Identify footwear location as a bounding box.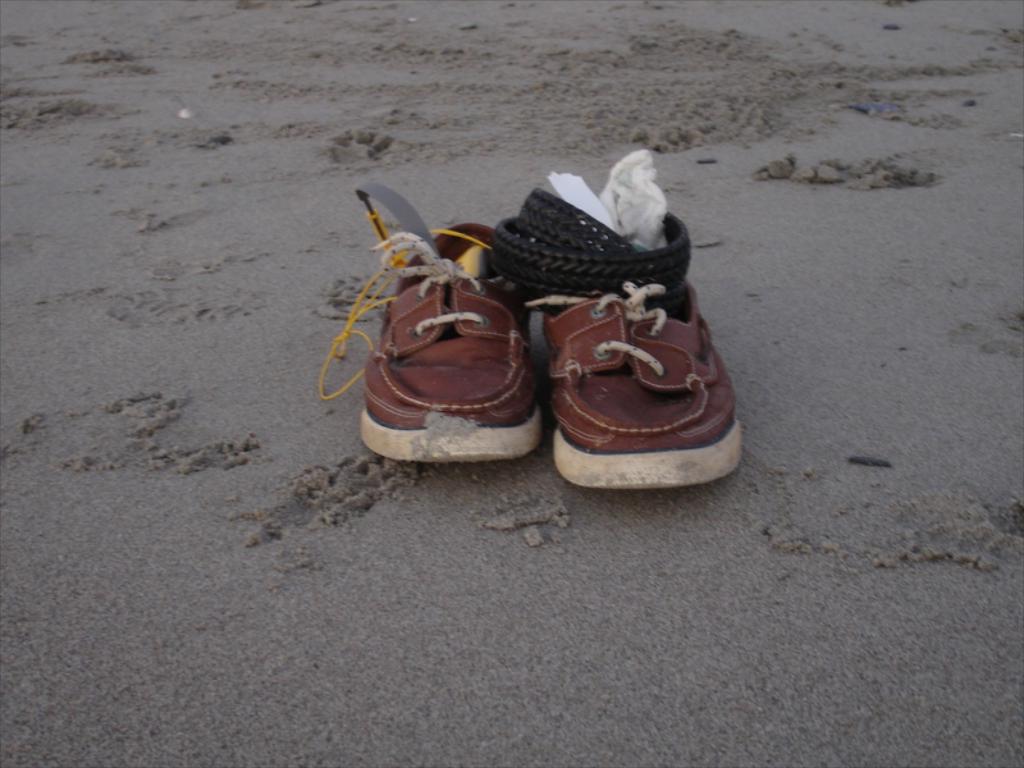
locate(316, 170, 557, 462).
